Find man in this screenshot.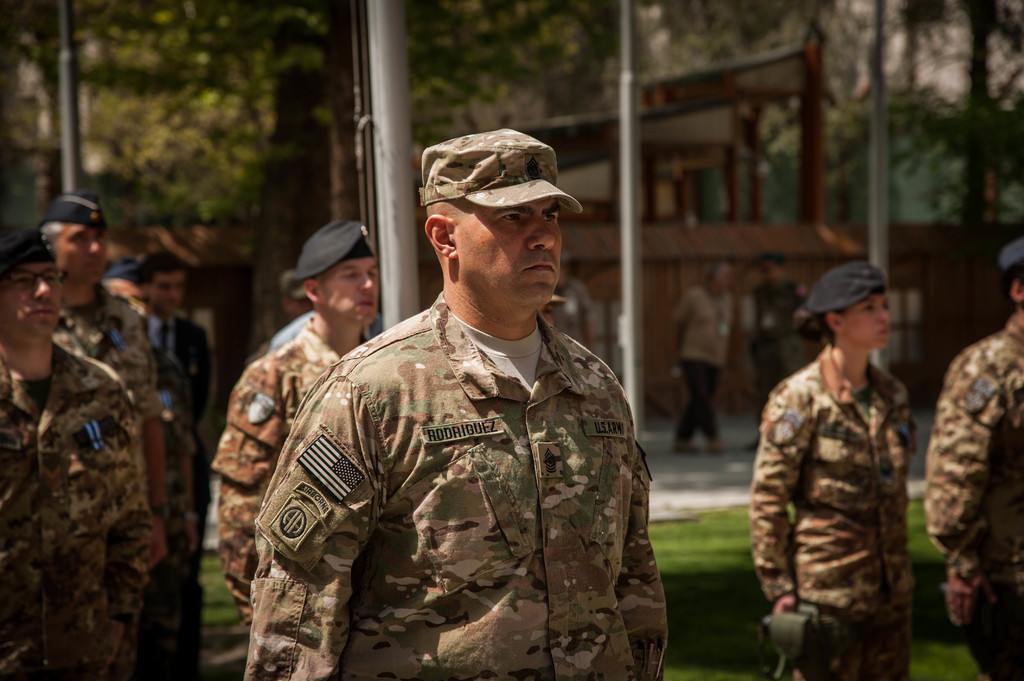
The bounding box for man is [x1=740, y1=252, x2=810, y2=452].
